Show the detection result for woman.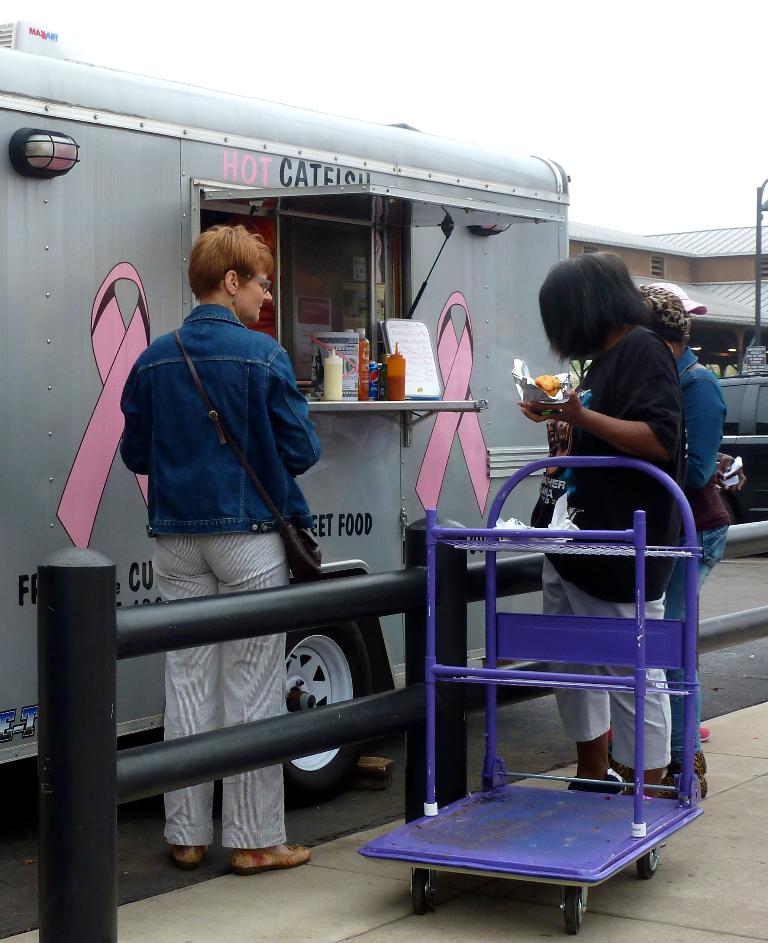
<box>498,252,695,804</box>.
